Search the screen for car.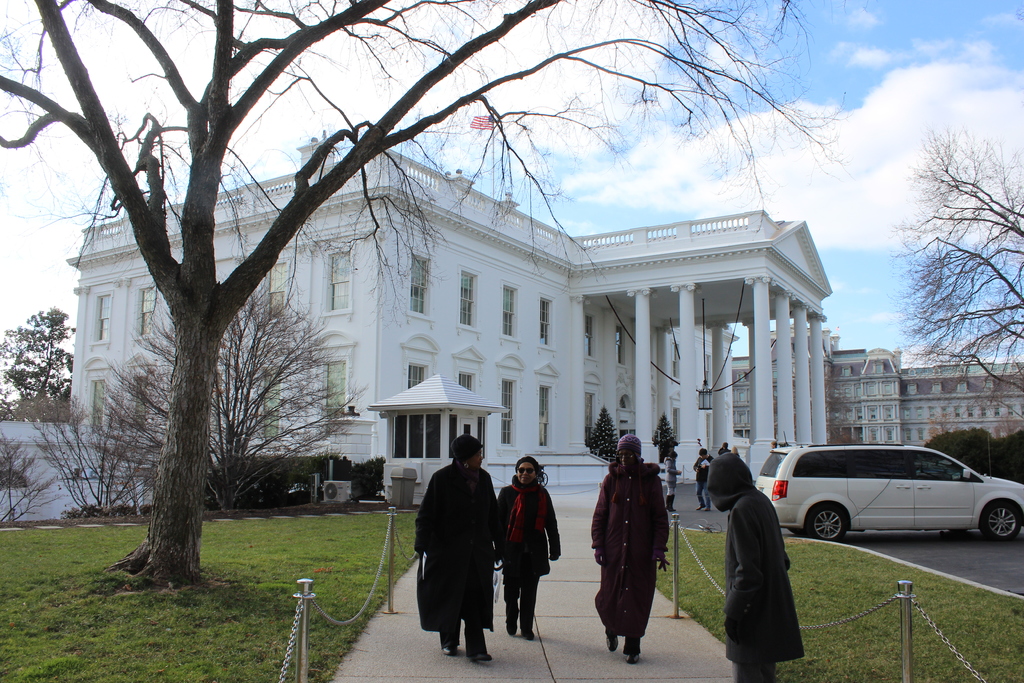
Found at <region>755, 450, 1012, 554</region>.
